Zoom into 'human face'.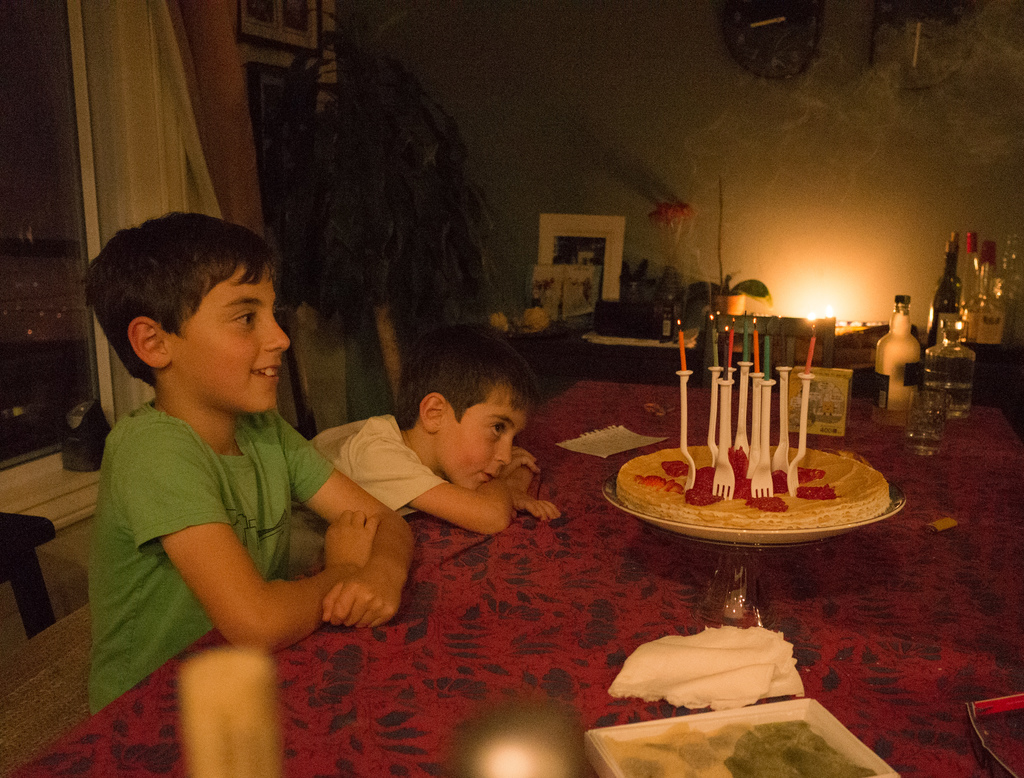
Zoom target: box=[438, 384, 529, 496].
